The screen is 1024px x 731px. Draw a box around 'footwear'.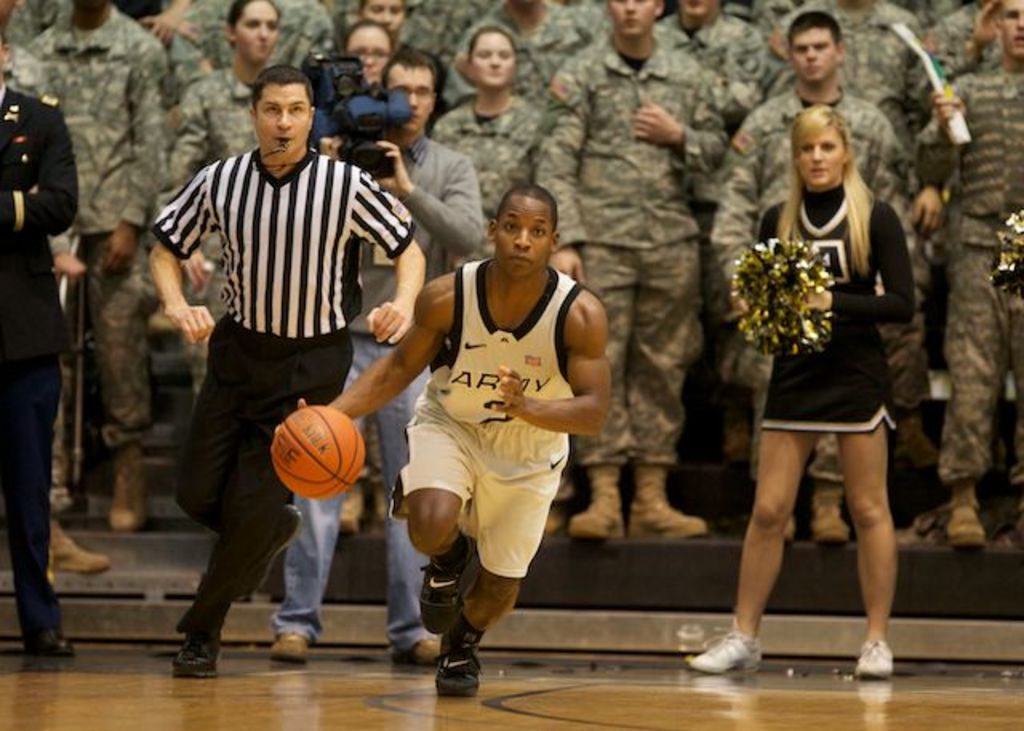
{"left": 107, "top": 441, "right": 152, "bottom": 534}.
